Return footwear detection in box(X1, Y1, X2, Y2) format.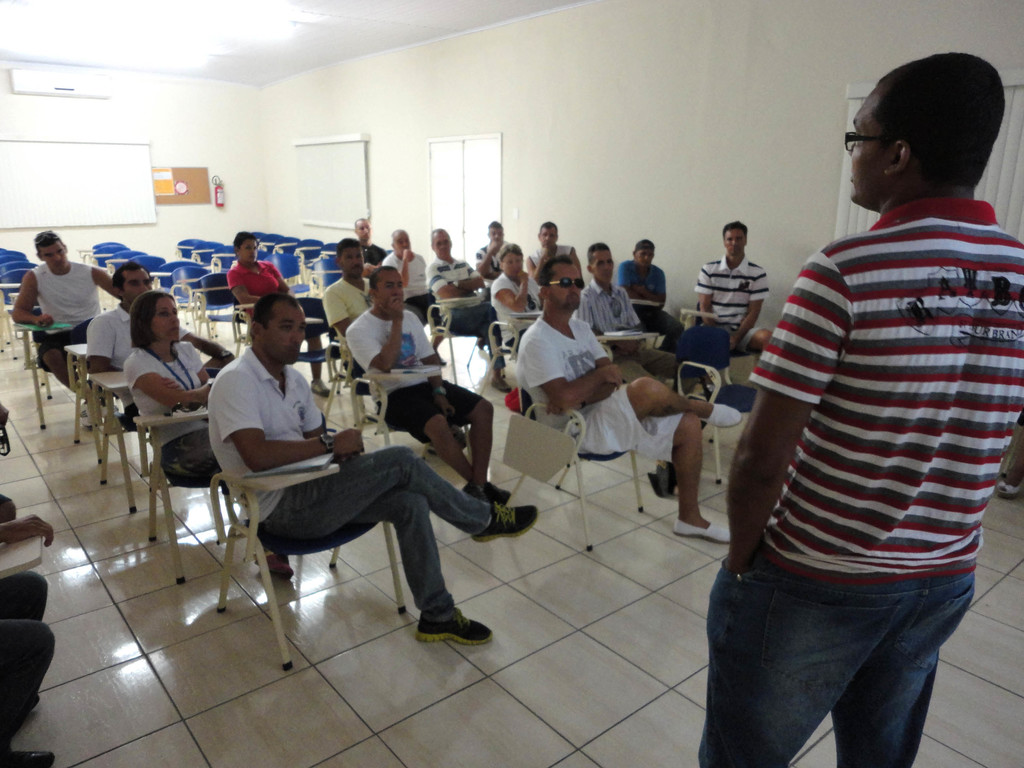
box(672, 519, 732, 539).
